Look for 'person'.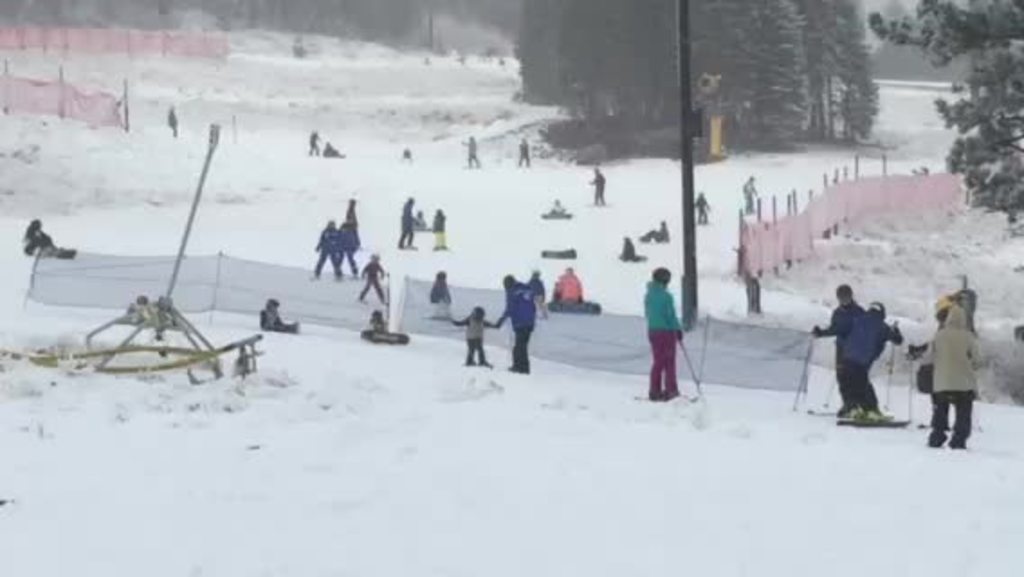
Found: Rect(317, 220, 350, 276).
